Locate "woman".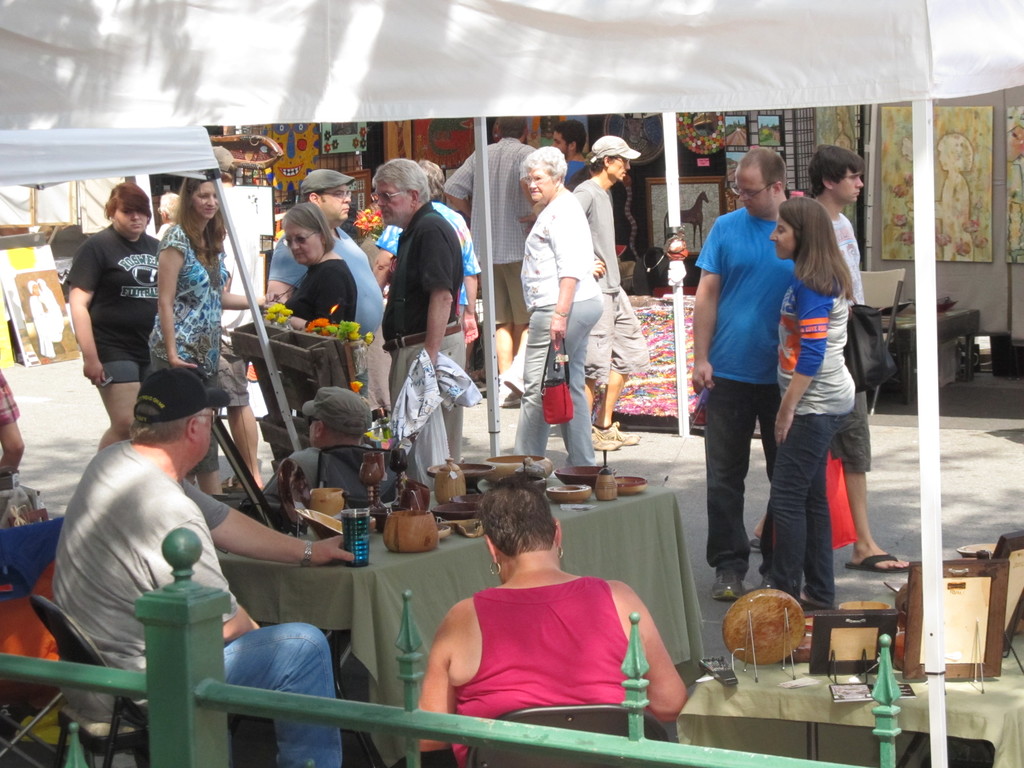
Bounding box: rect(255, 208, 364, 451).
